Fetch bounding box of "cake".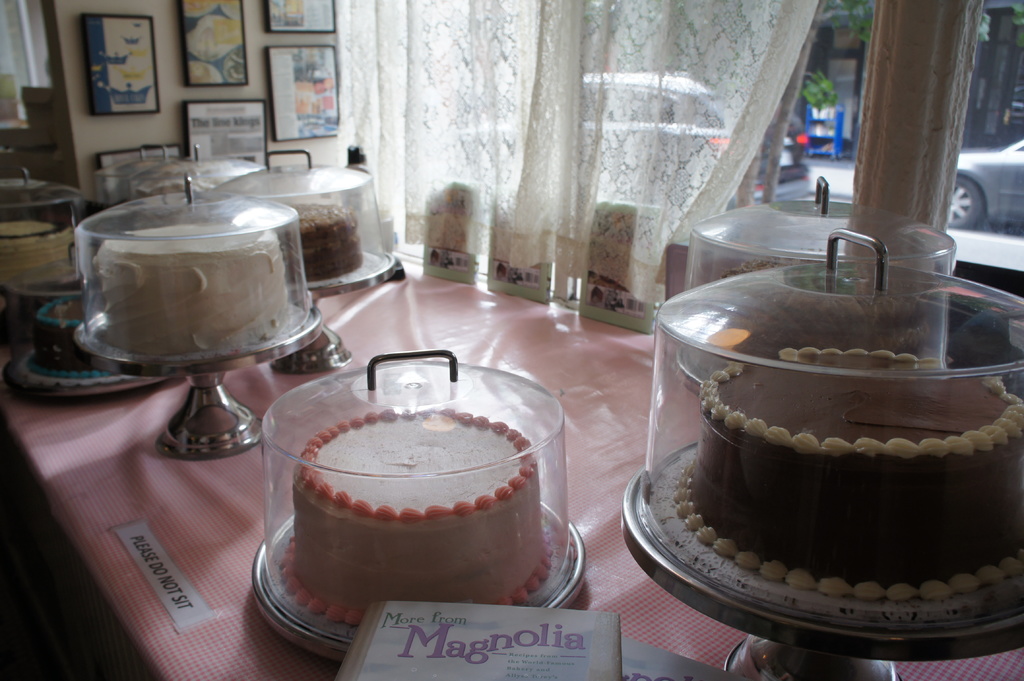
Bbox: locate(0, 218, 81, 295).
